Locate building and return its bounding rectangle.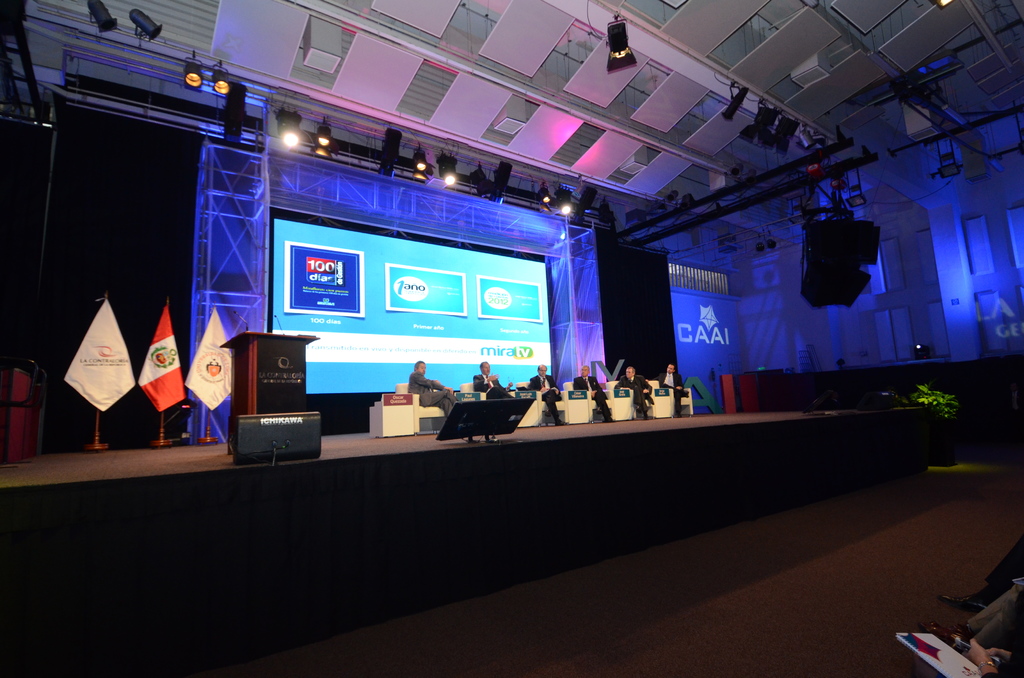
{"left": 0, "top": 0, "right": 1023, "bottom": 675}.
